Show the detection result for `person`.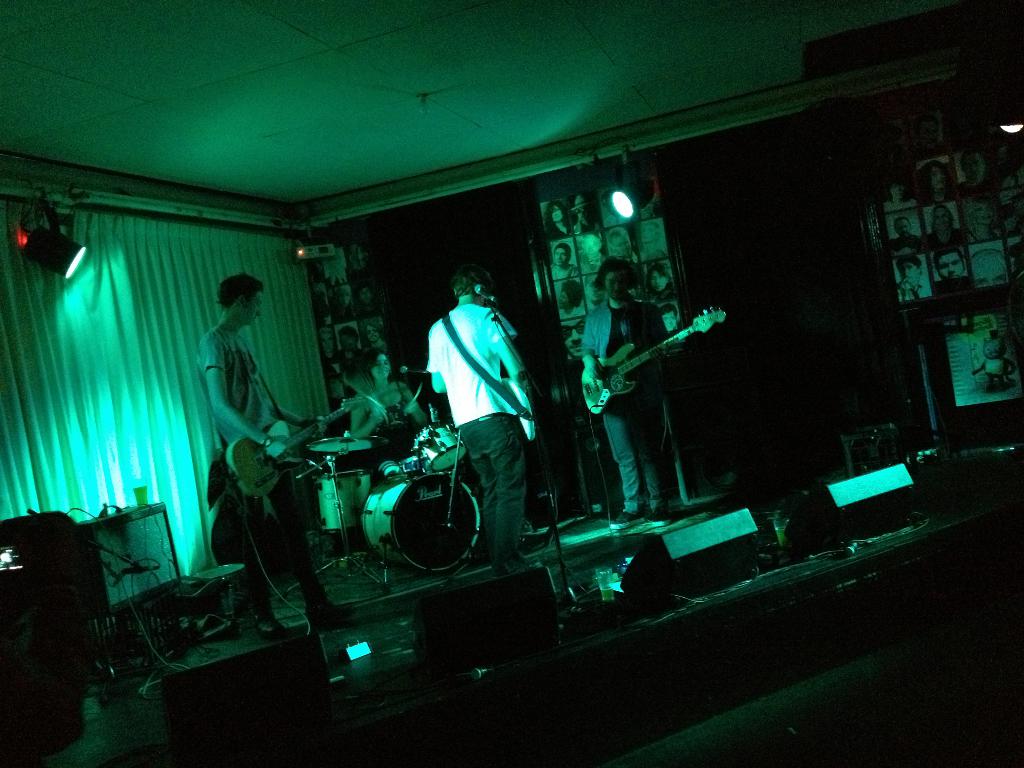
569 259 683 529.
